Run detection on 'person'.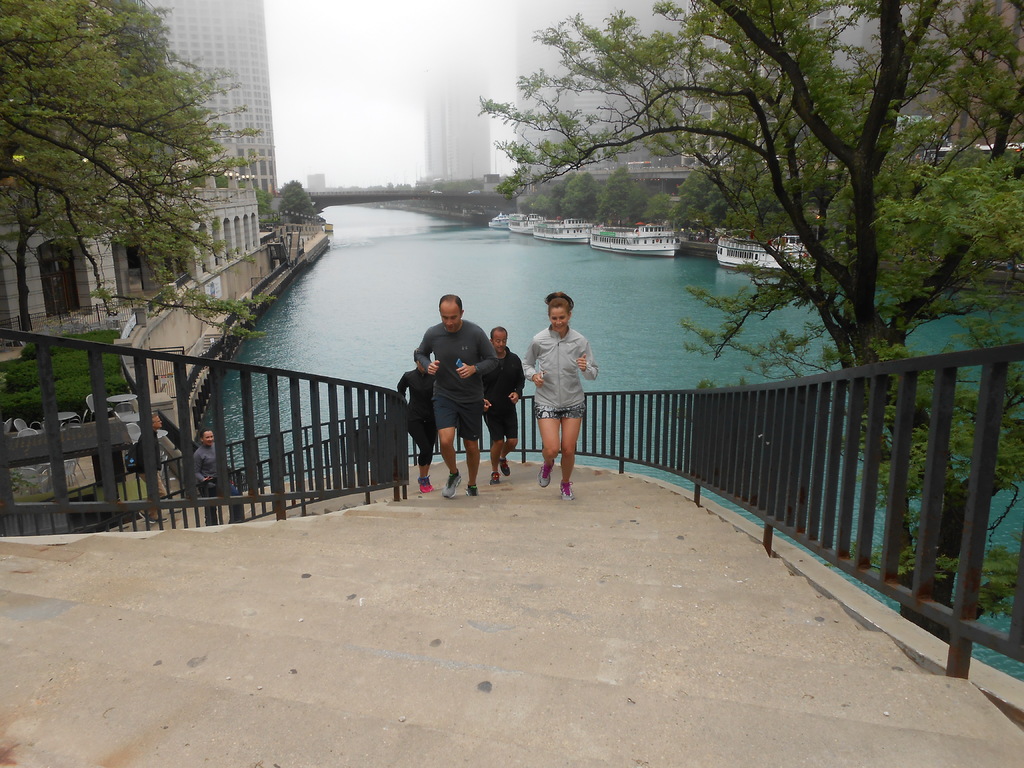
Result: 477/323/522/482.
